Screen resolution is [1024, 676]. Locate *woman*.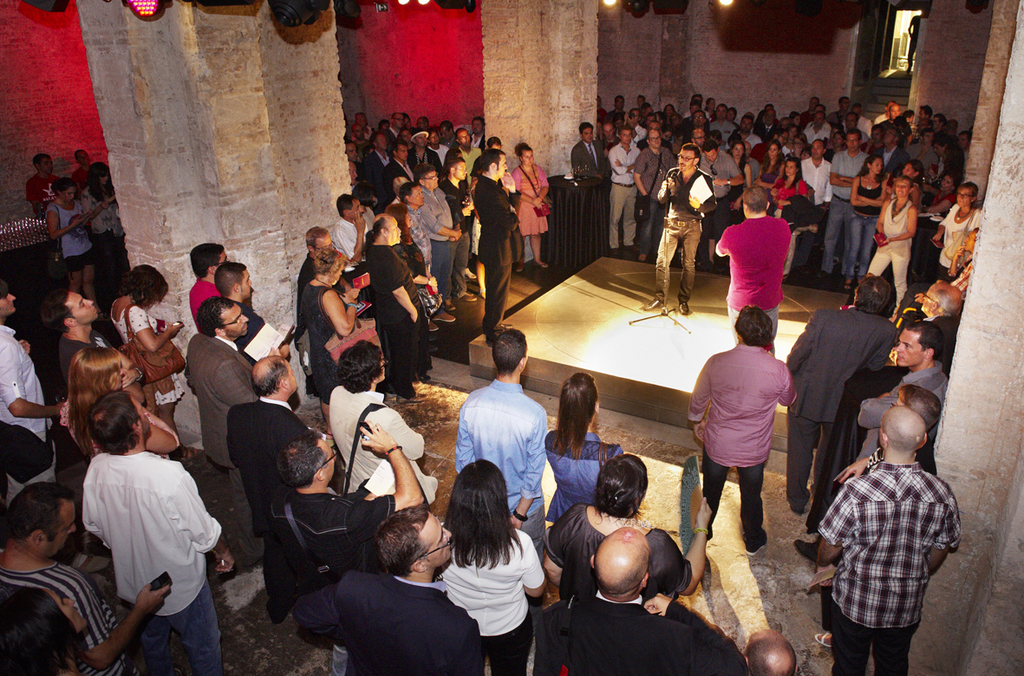
bbox=[88, 163, 127, 283].
